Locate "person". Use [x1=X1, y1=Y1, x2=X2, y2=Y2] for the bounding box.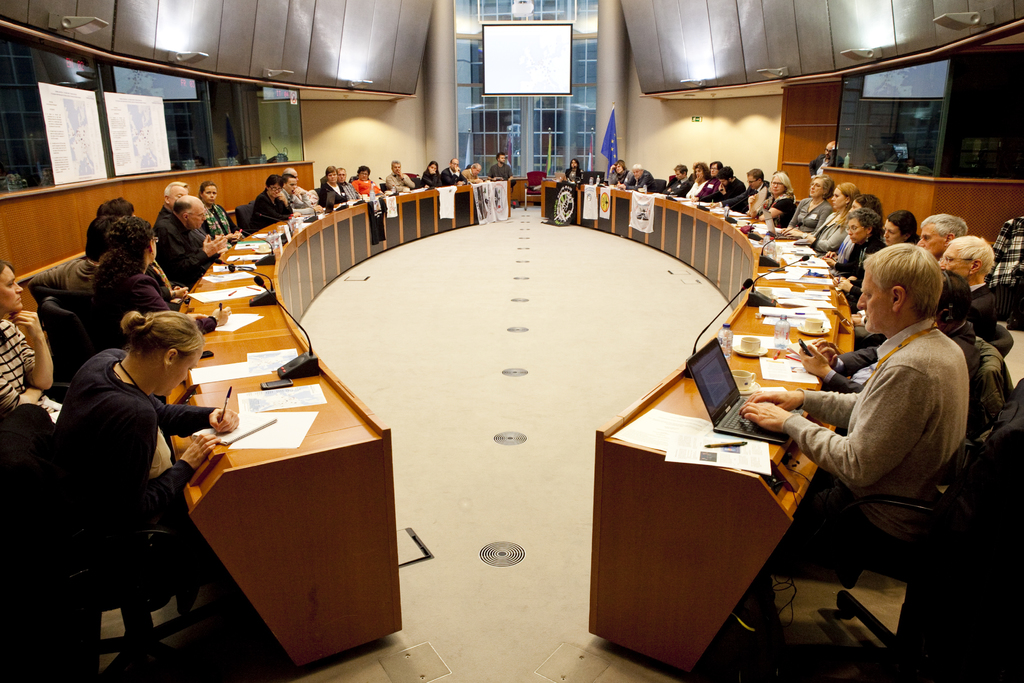
[x1=0, y1=256, x2=61, y2=420].
